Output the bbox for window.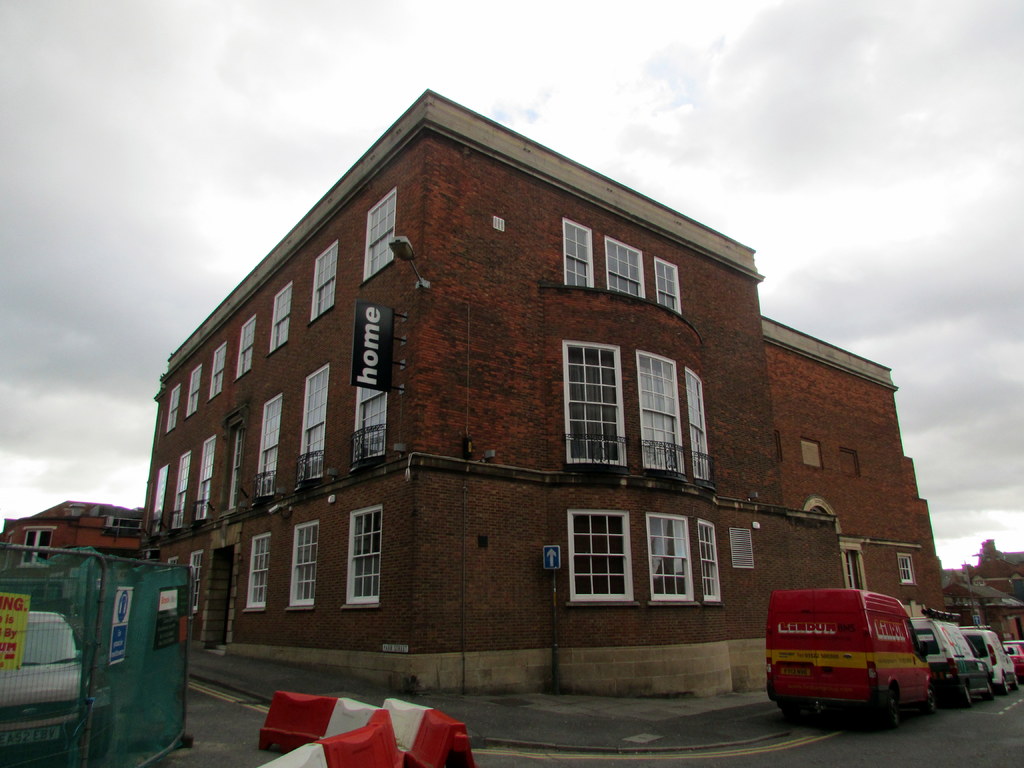
[x1=682, y1=372, x2=711, y2=484].
